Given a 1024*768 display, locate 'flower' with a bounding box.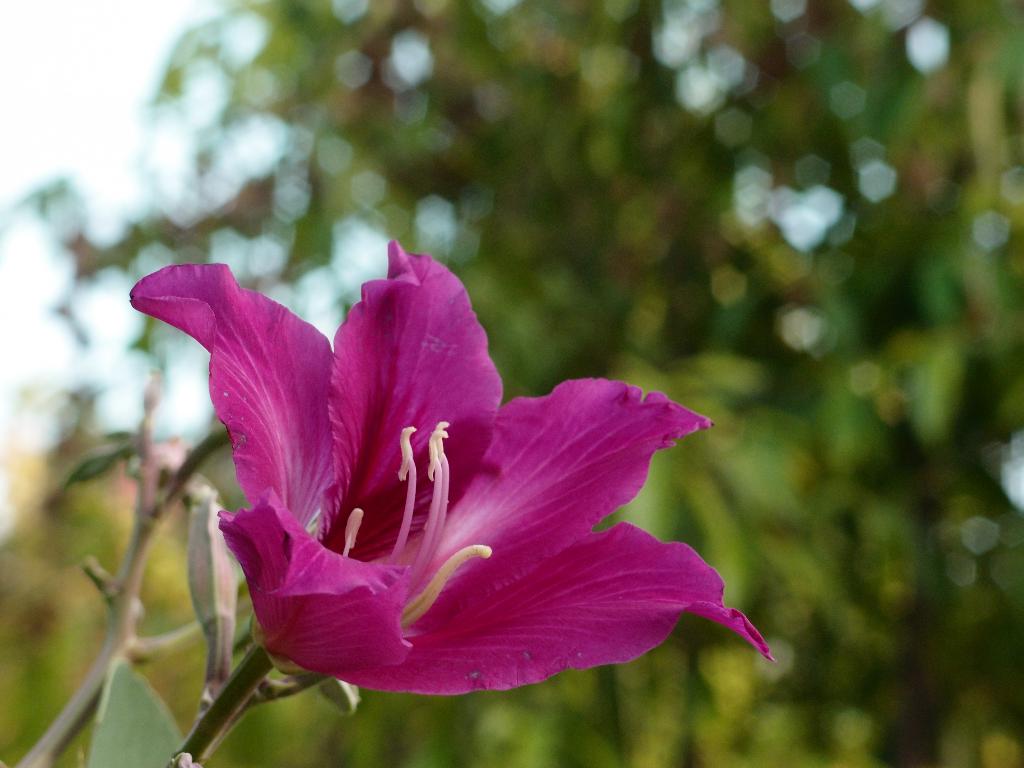
Located: [left=164, top=269, right=726, bottom=714].
